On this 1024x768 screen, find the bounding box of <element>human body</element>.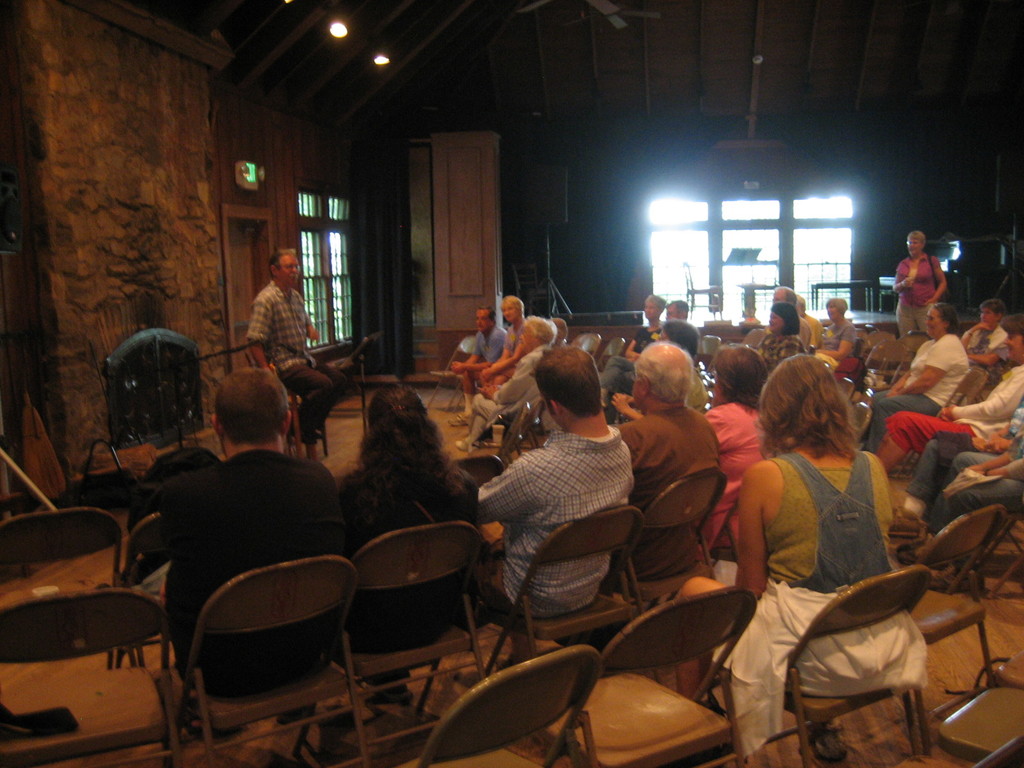
Bounding box: <bbox>702, 339, 762, 553</bbox>.
